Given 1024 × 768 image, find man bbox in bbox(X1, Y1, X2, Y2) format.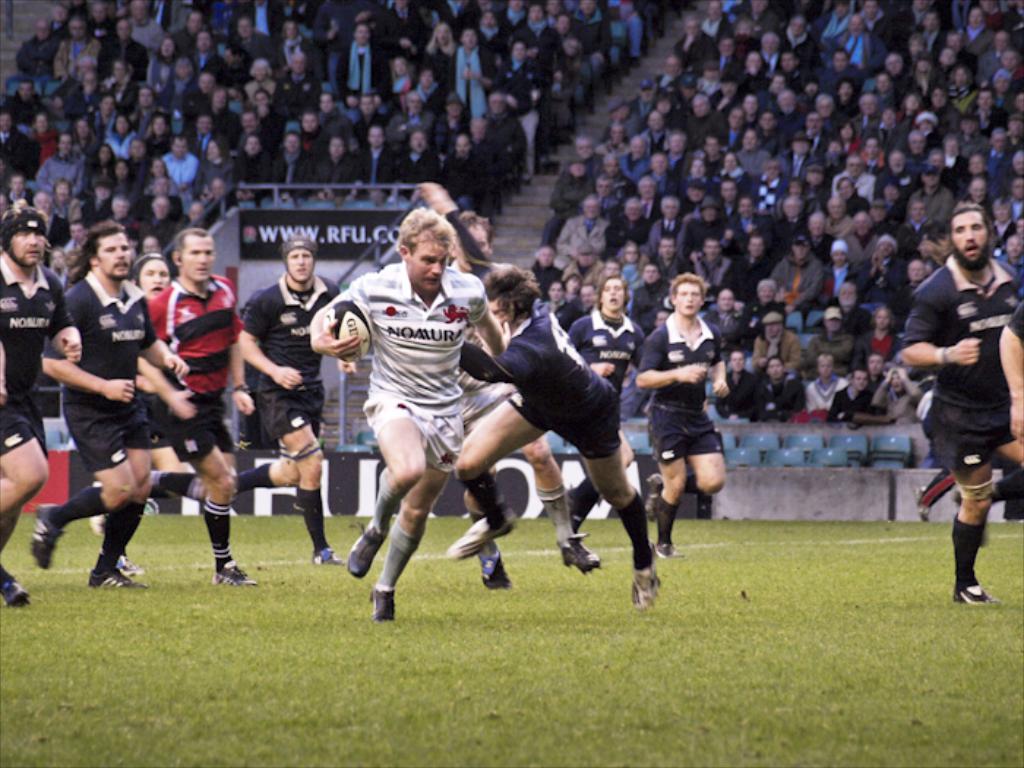
bbox(309, 212, 511, 609).
